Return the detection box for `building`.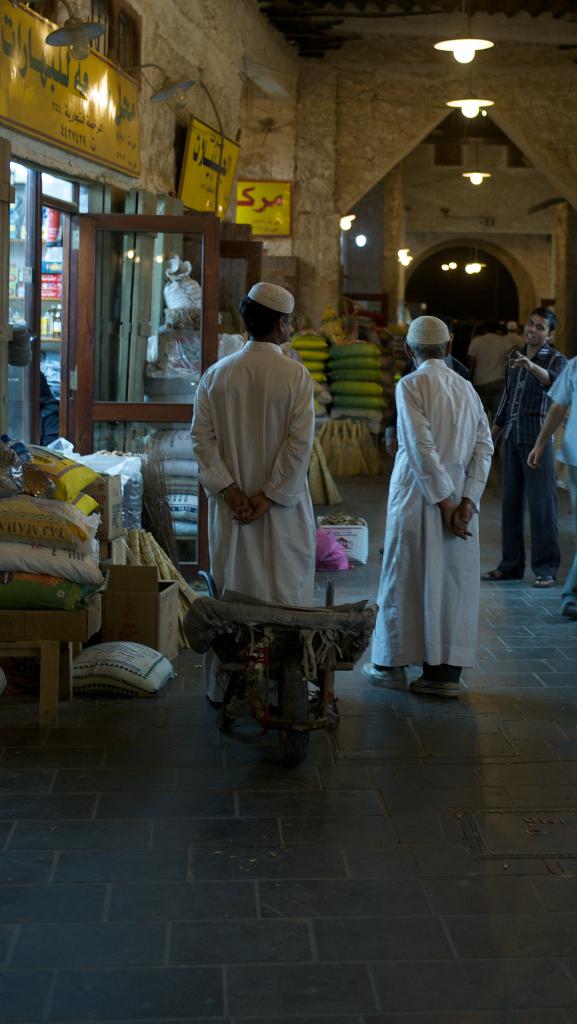
0 0 576 585.
